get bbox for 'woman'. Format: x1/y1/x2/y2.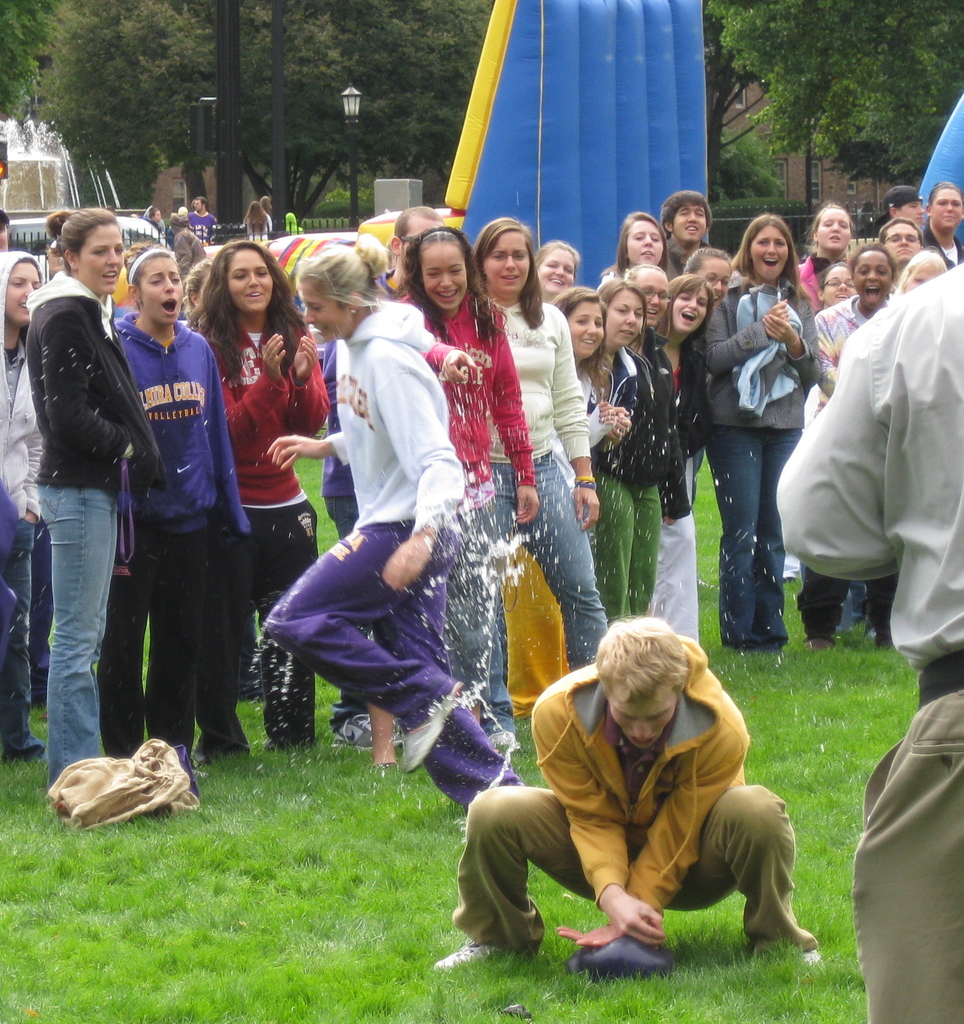
702/211/821/648.
